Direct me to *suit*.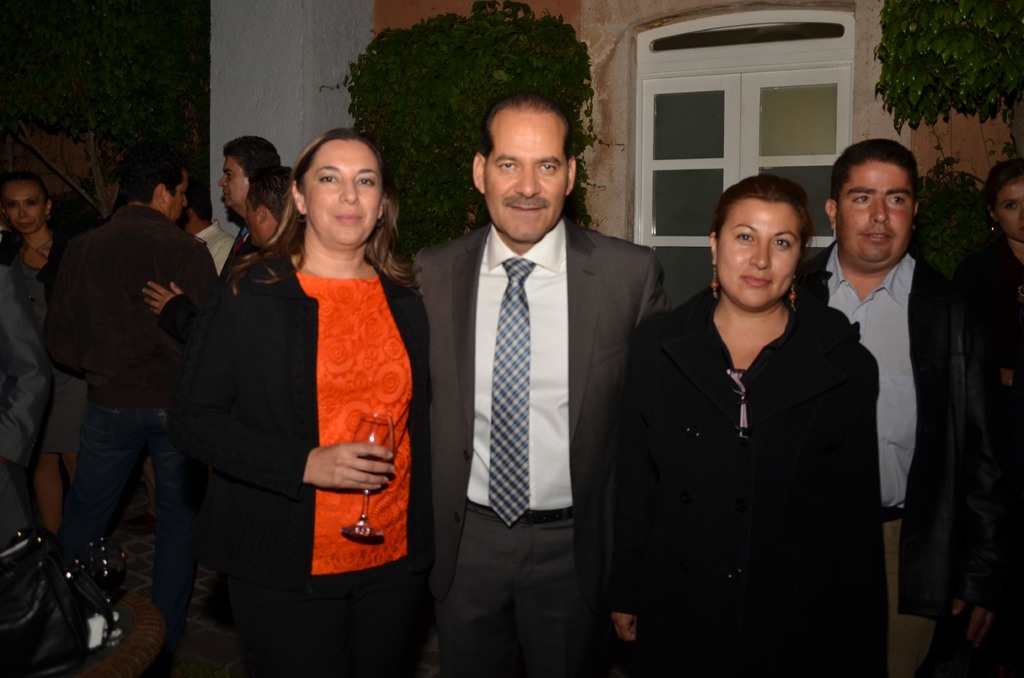
Direction: (796,238,1009,677).
